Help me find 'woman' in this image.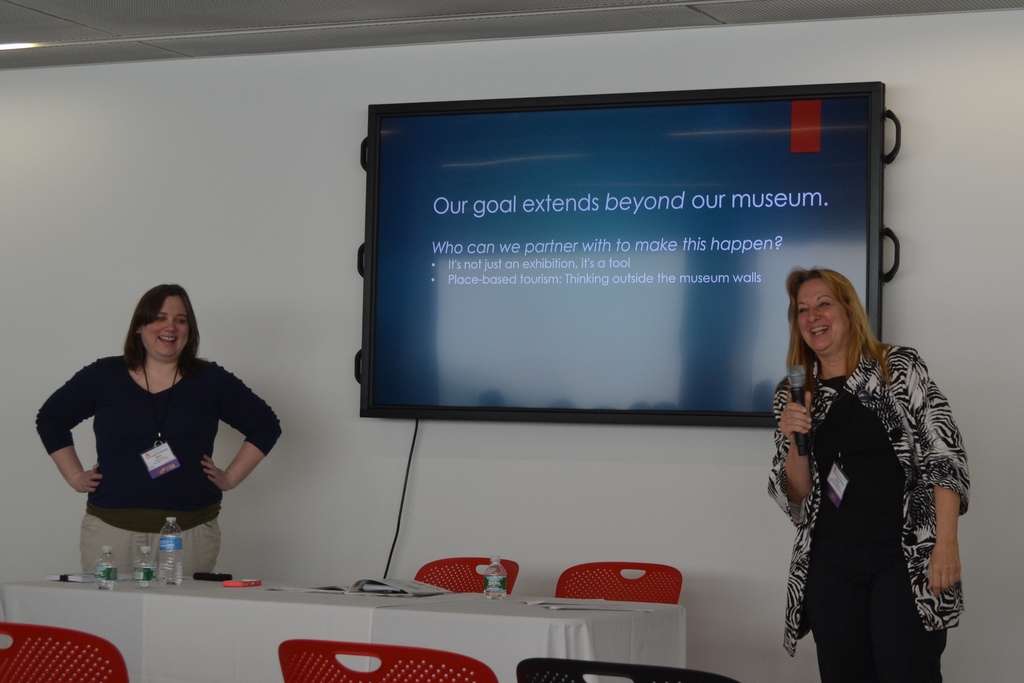
Found it: x1=34, y1=284, x2=282, y2=580.
